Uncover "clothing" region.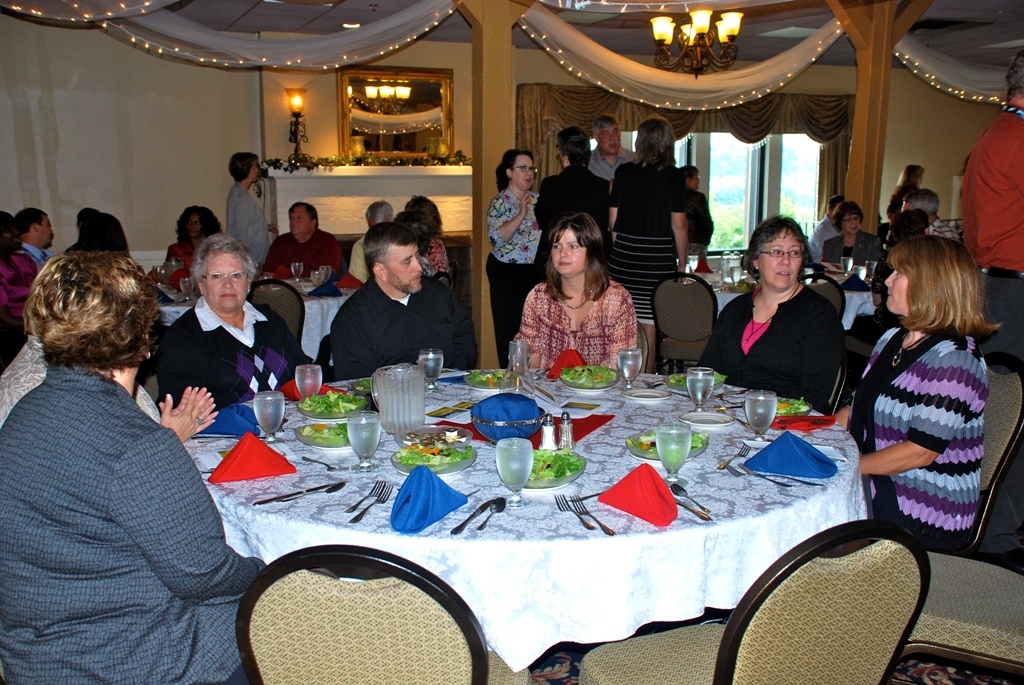
Uncovered: (left=266, top=226, right=346, bottom=287).
